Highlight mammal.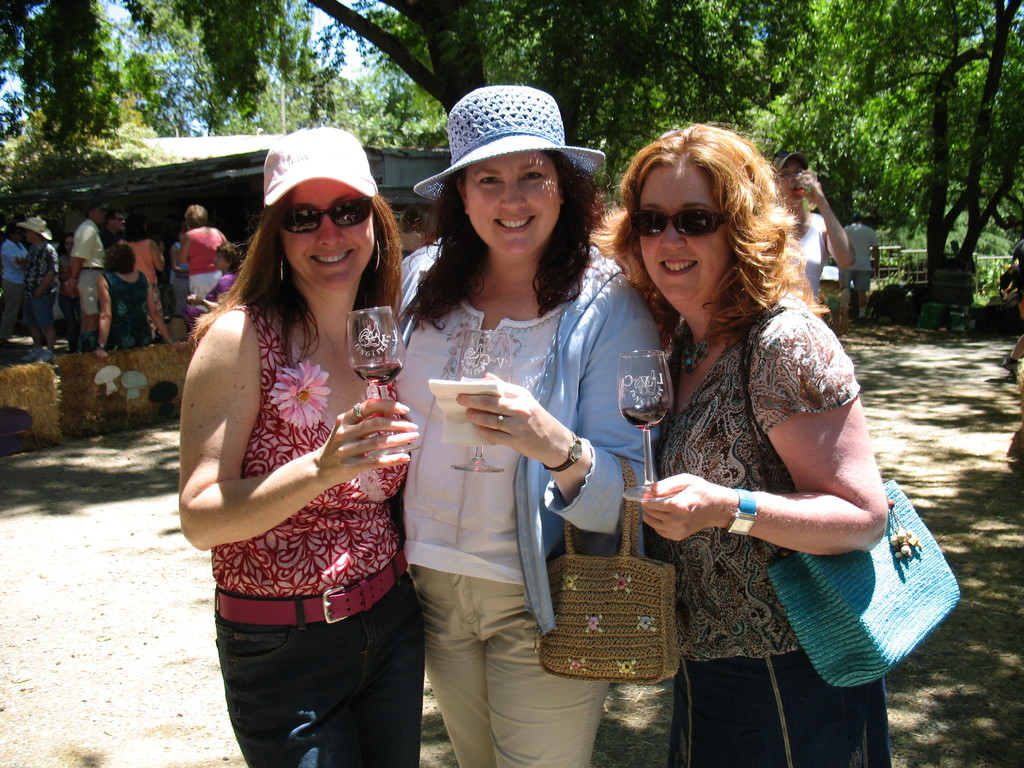
Highlighted region: <region>60, 232, 75, 330</region>.
